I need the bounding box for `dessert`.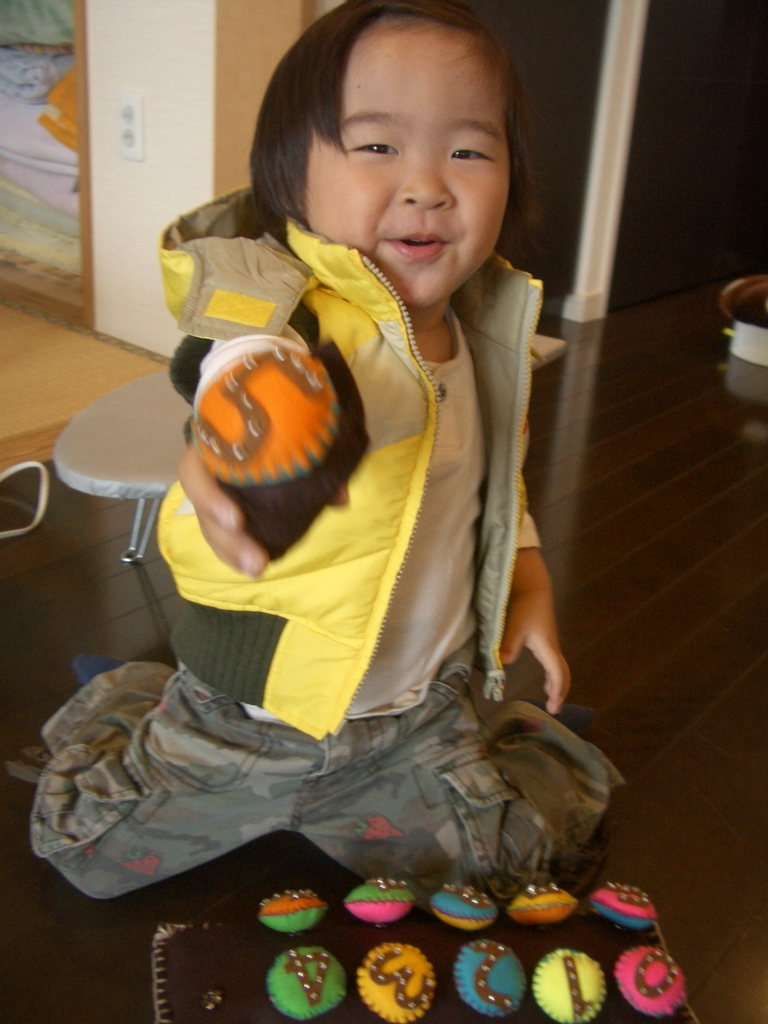
Here it is: [left=504, top=881, right=574, bottom=922].
